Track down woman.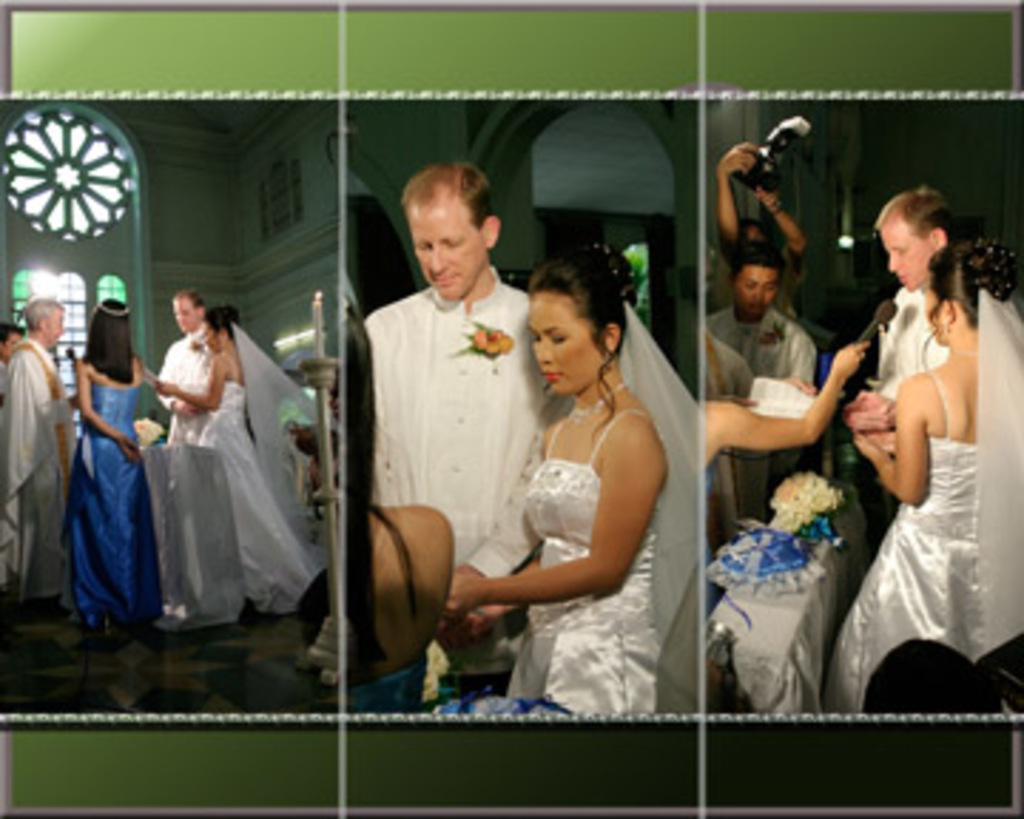
Tracked to box(159, 301, 324, 614).
